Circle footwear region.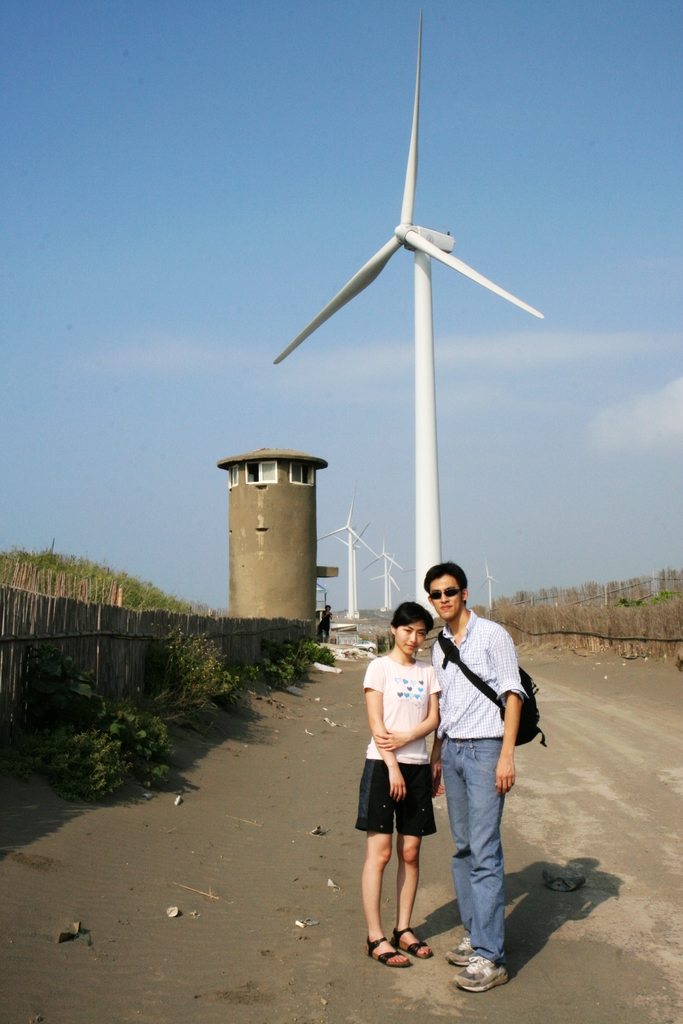
Region: [left=456, top=940, right=525, bottom=998].
